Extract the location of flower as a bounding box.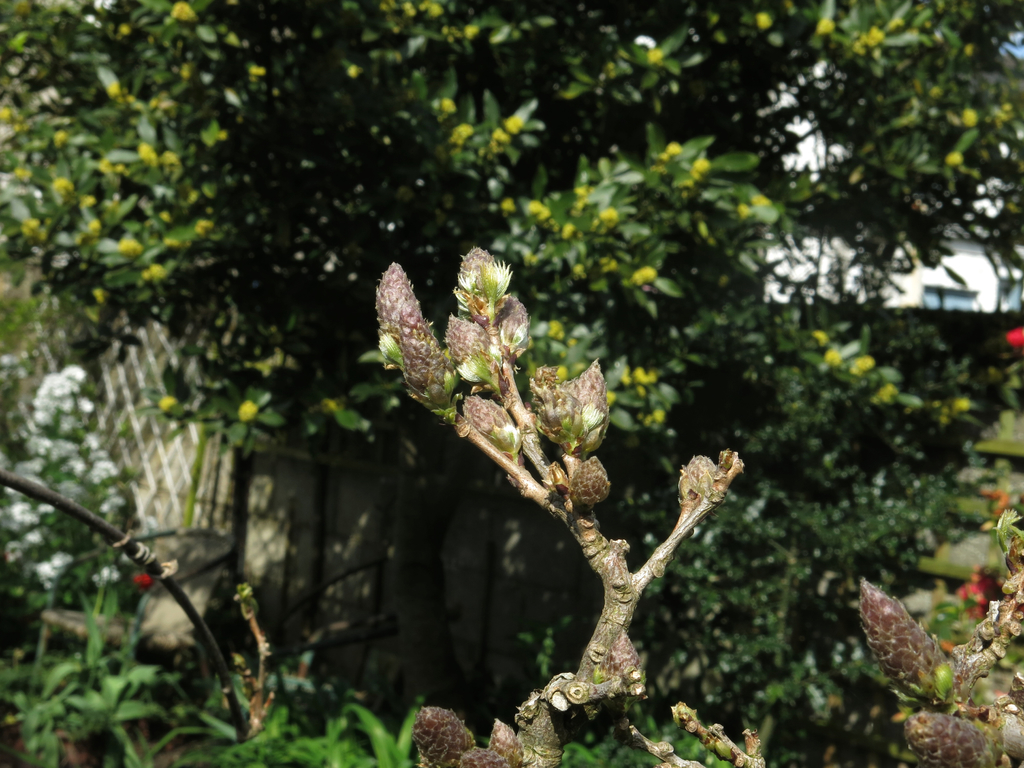
rect(533, 355, 615, 462).
